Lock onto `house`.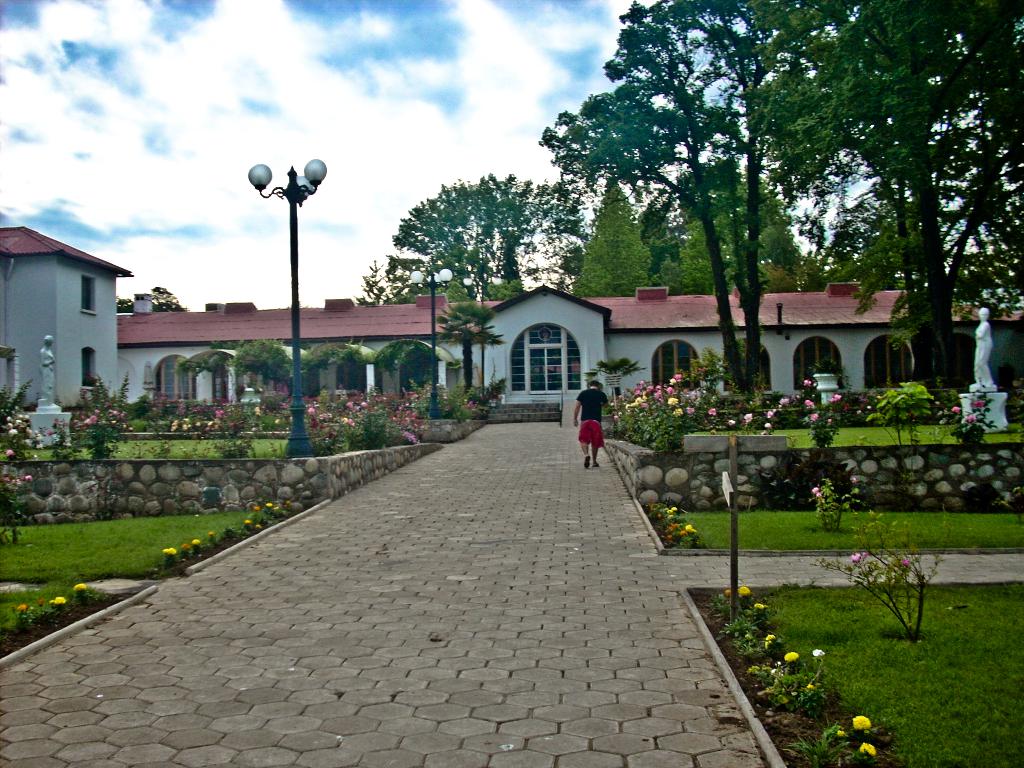
Locked: {"x1": 0, "y1": 227, "x2": 140, "y2": 417}.
